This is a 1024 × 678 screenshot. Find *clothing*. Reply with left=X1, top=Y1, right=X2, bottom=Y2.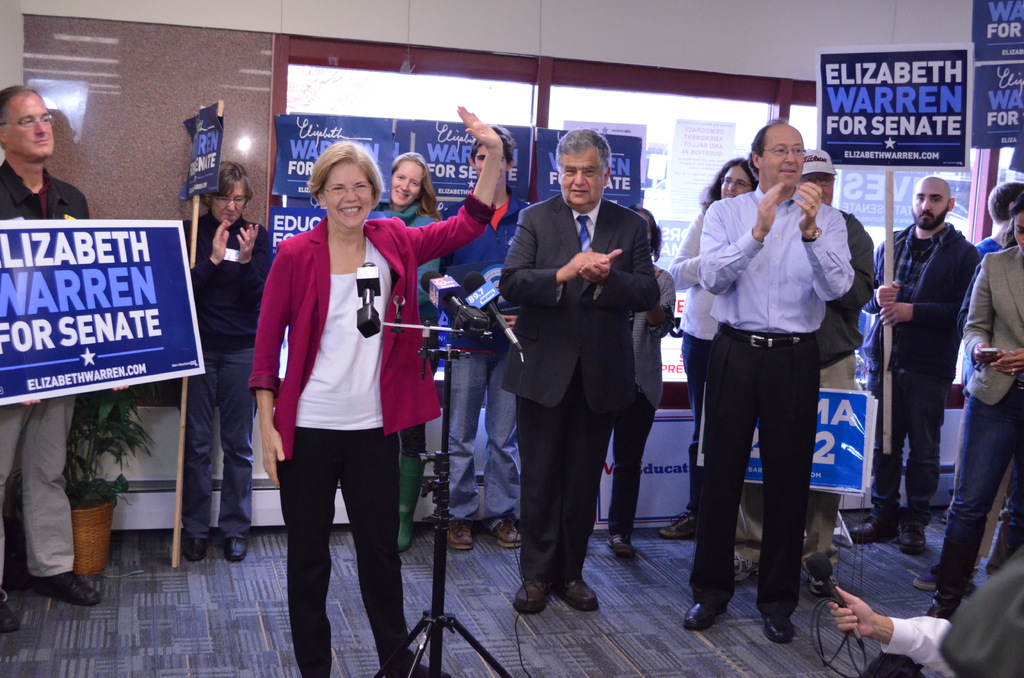
left=860, top=549, right=1023, bottom=677.
